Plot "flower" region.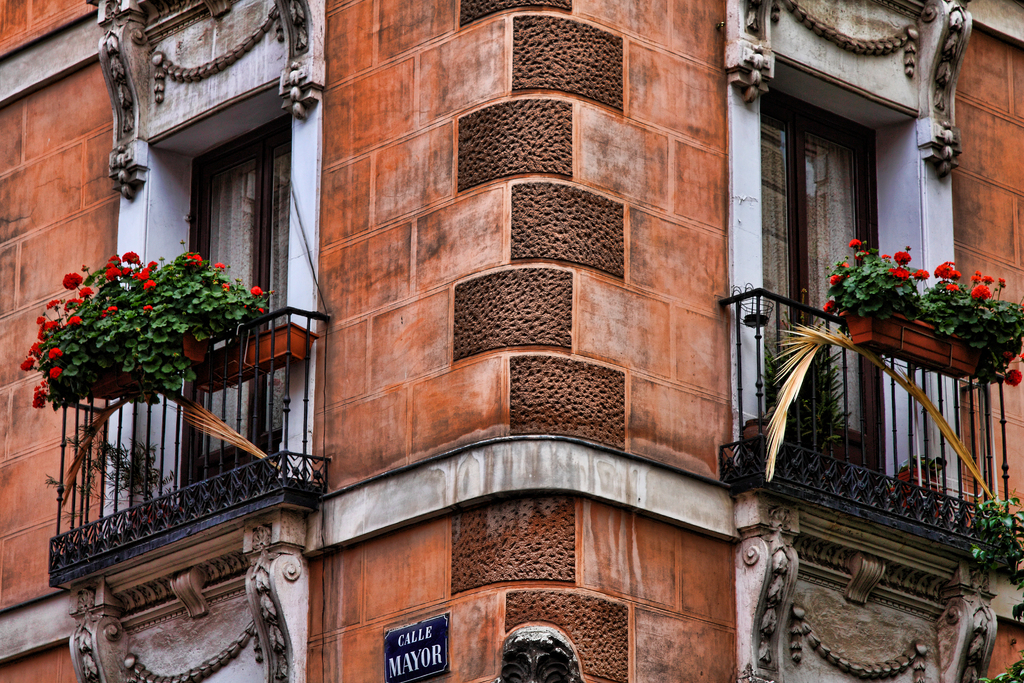
Plotted at bbox=[106, 306, 118, 315].
